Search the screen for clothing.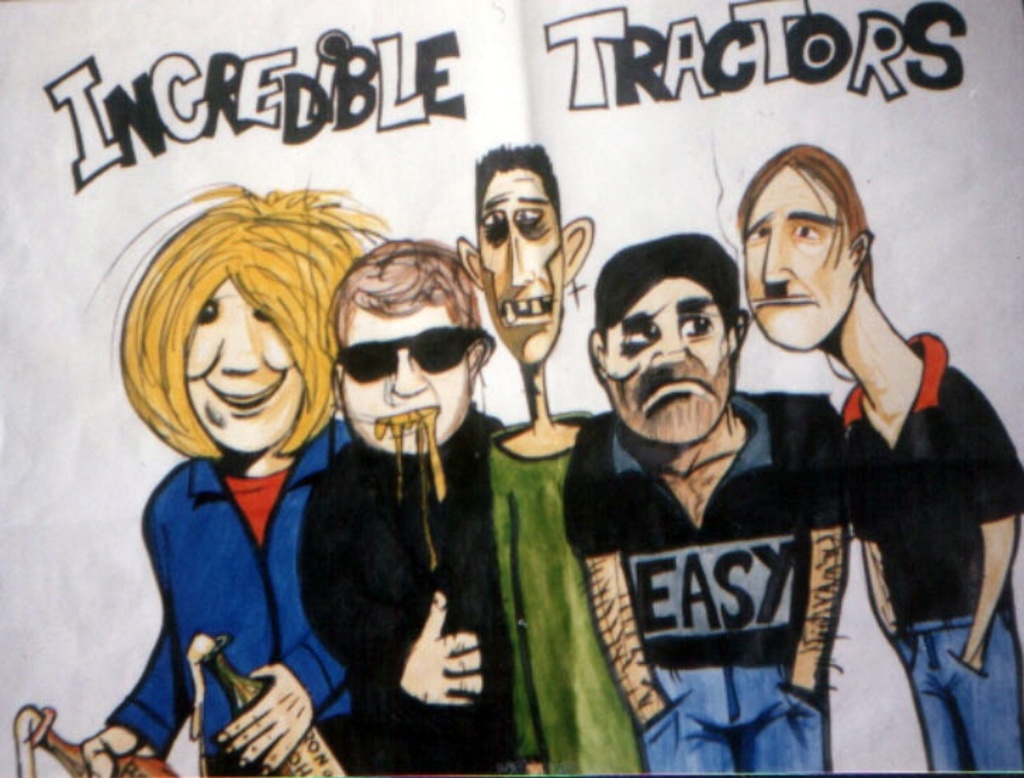
Found at box=[560, 393, 847, 777].
